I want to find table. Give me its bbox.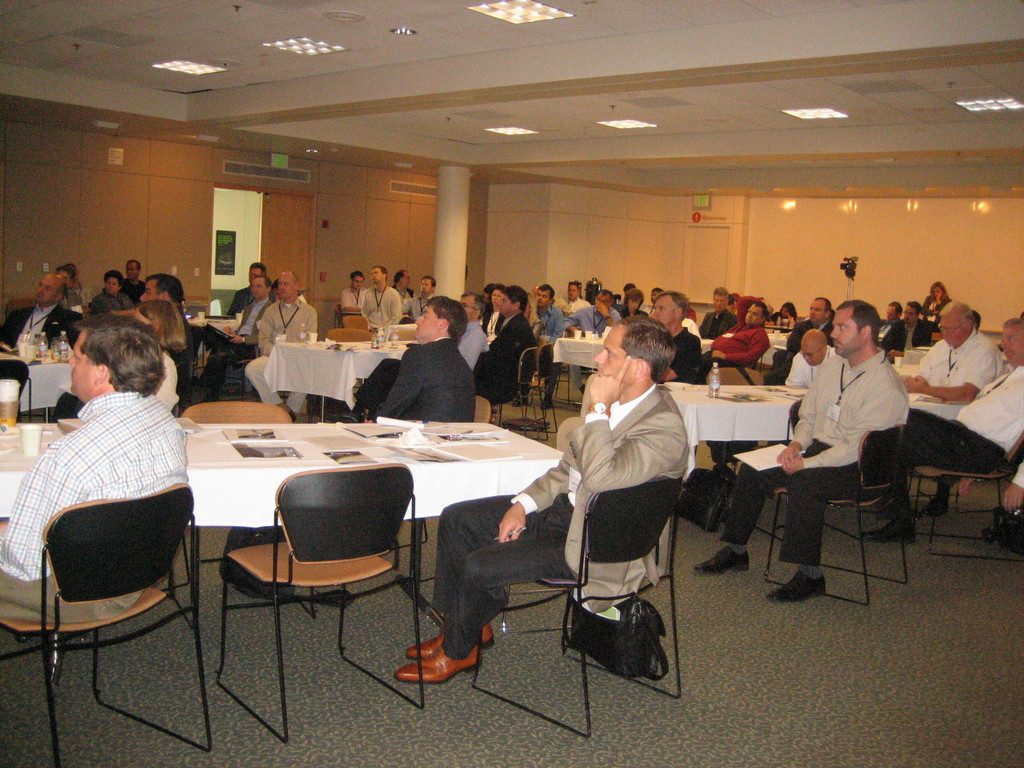
rect(661, 383, 844, 524).
